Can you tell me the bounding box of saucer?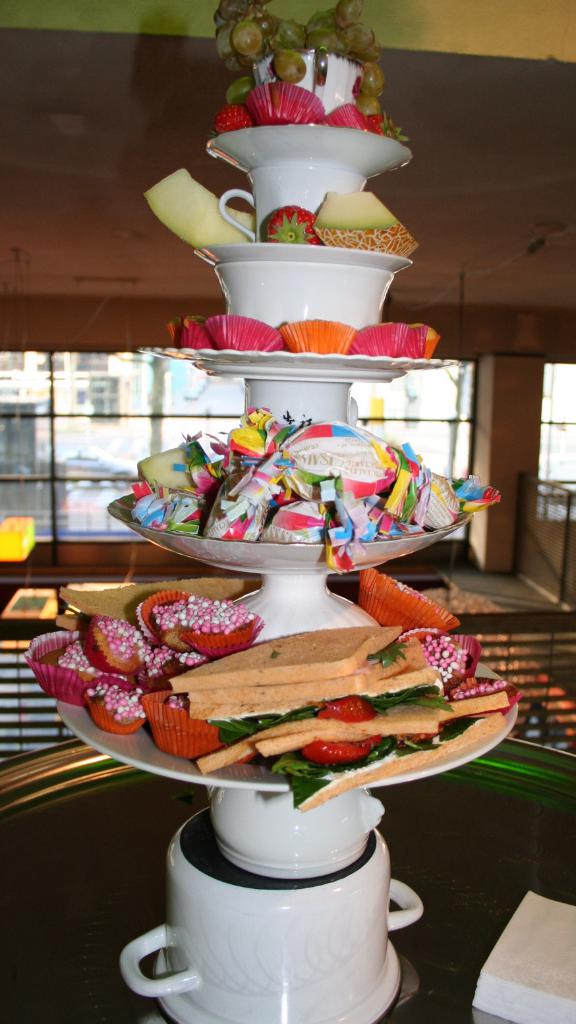
pyautogui.locateOnScreen(188, 242, 416, 281).
